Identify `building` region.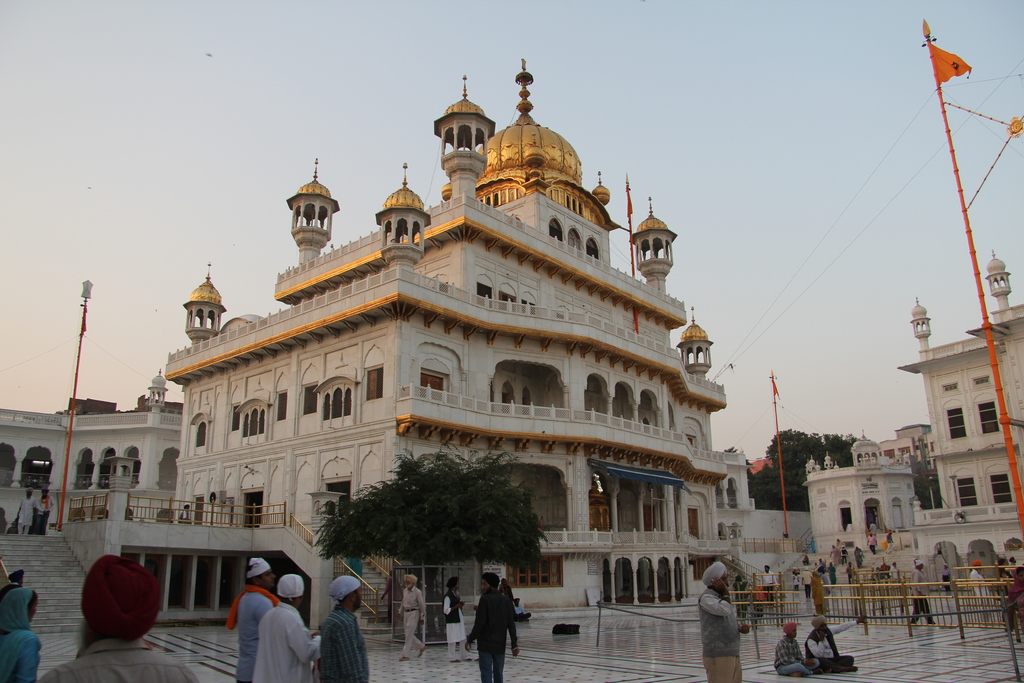
Region: {"x1": 163, "y1": 59, "x2": 723, "y2": 632}.
